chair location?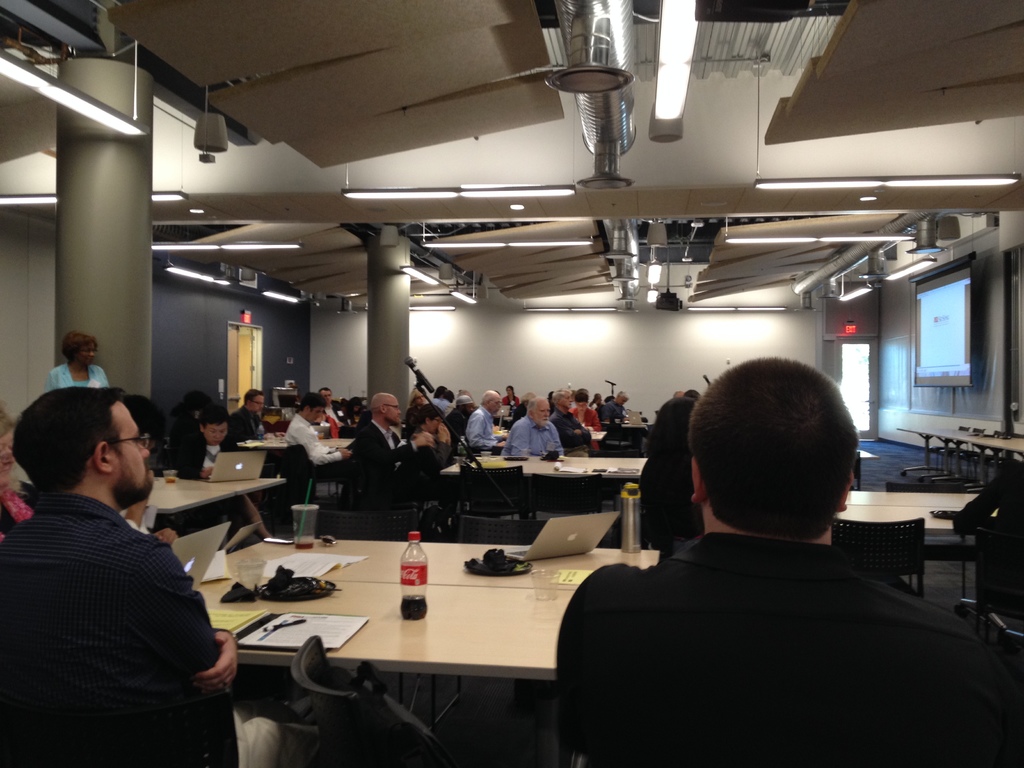
BBox(288, 623, 465, 767)
